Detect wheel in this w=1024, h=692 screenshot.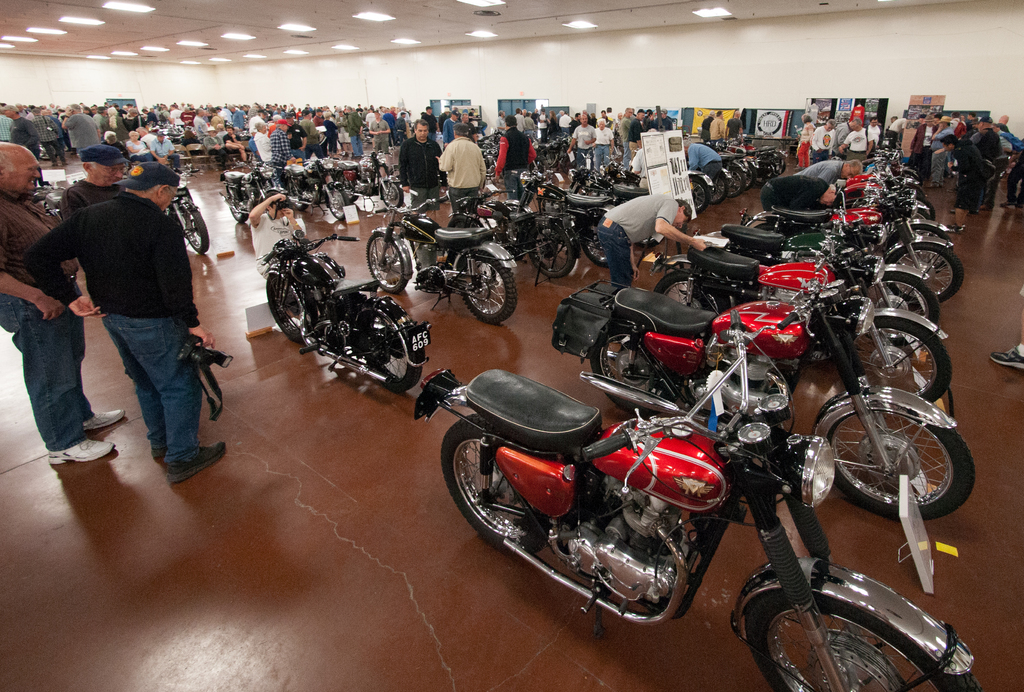
Detection: 826, 408, 965, 530.
